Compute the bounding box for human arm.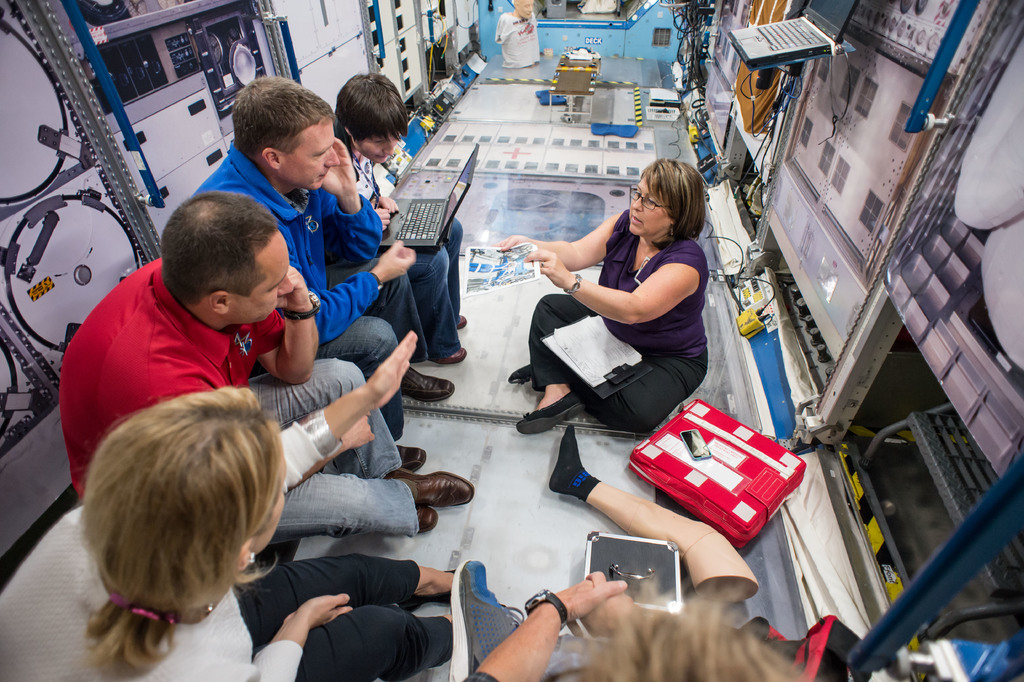
{"left": 525, "top": 251, "right": 707, "bottom": 335}.
